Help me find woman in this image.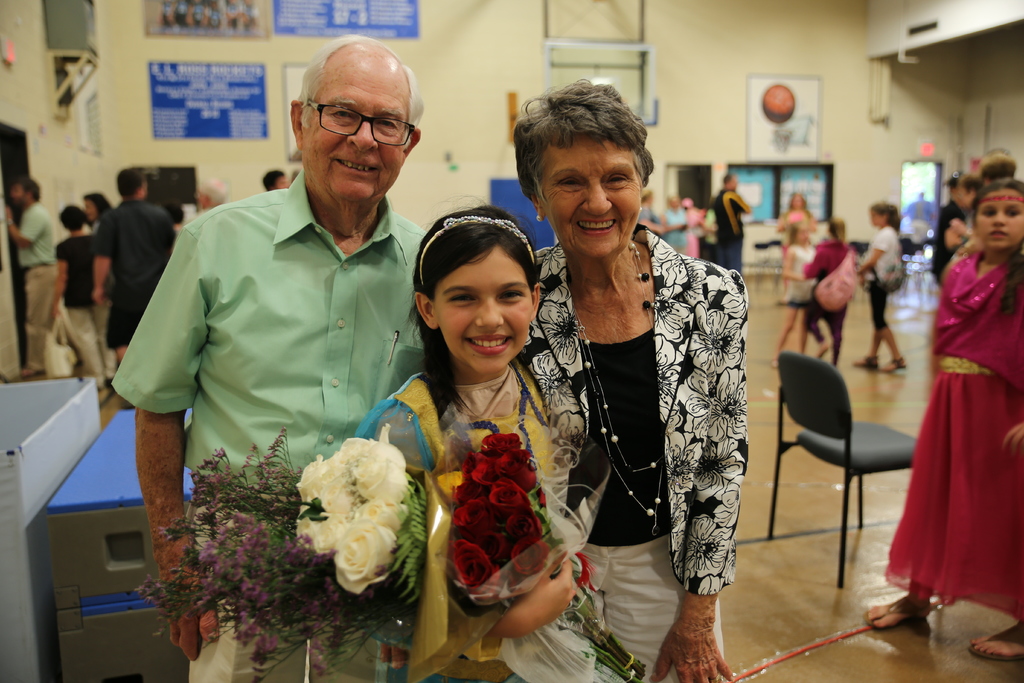
Found it: [x1=507, y1=75, x2=762, y2=682].
